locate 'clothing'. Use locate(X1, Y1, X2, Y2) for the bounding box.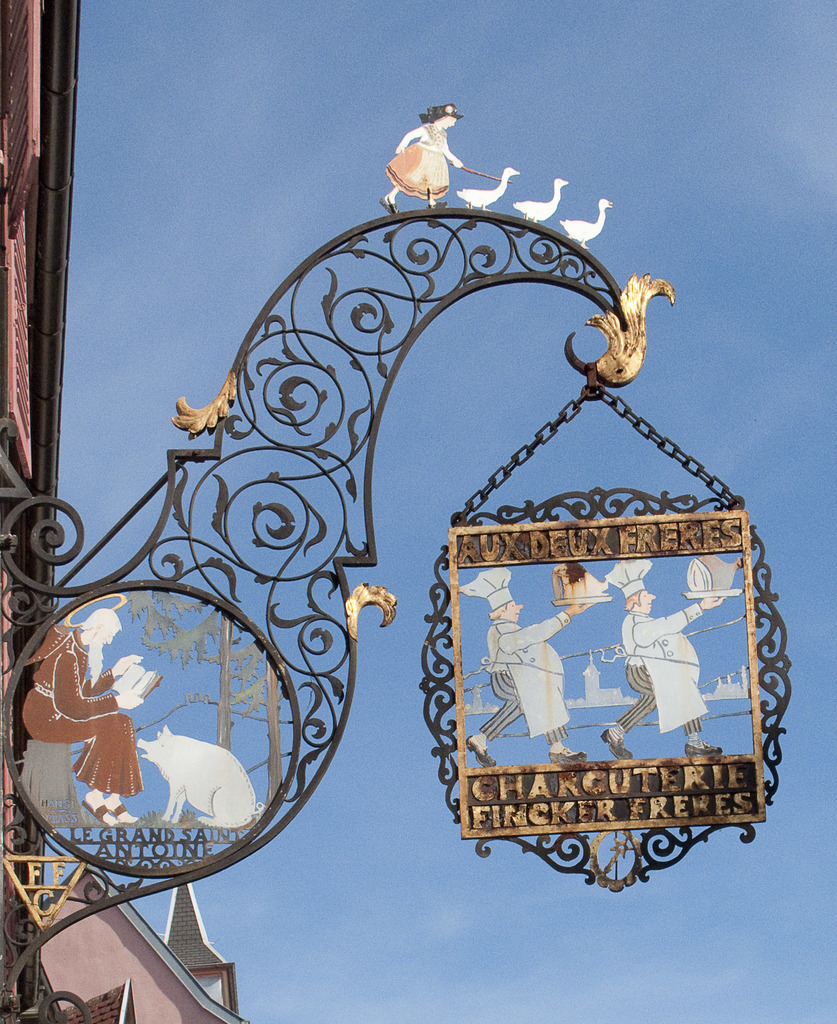
locate(617, 605, 715, 736).
